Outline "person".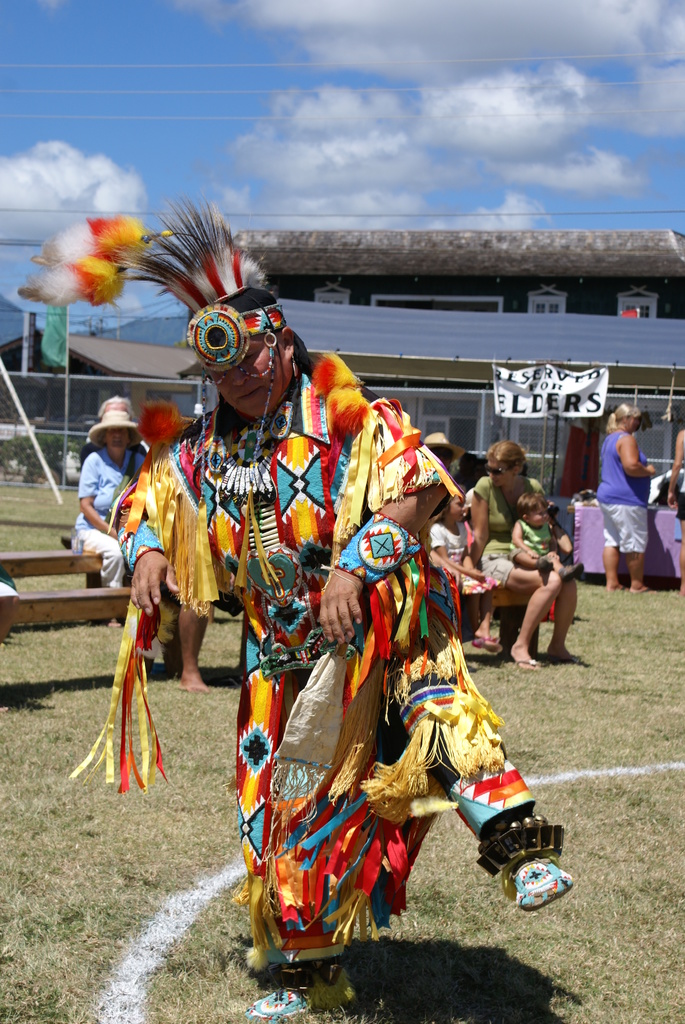
Outline: crop(17, 203, 578, 986).
